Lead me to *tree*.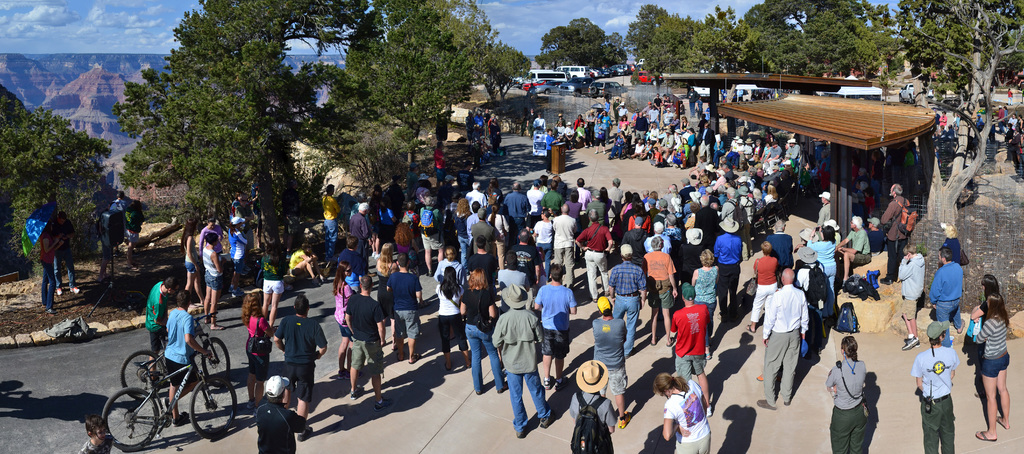
Lead to bbox(543, 7, 624, 70).
